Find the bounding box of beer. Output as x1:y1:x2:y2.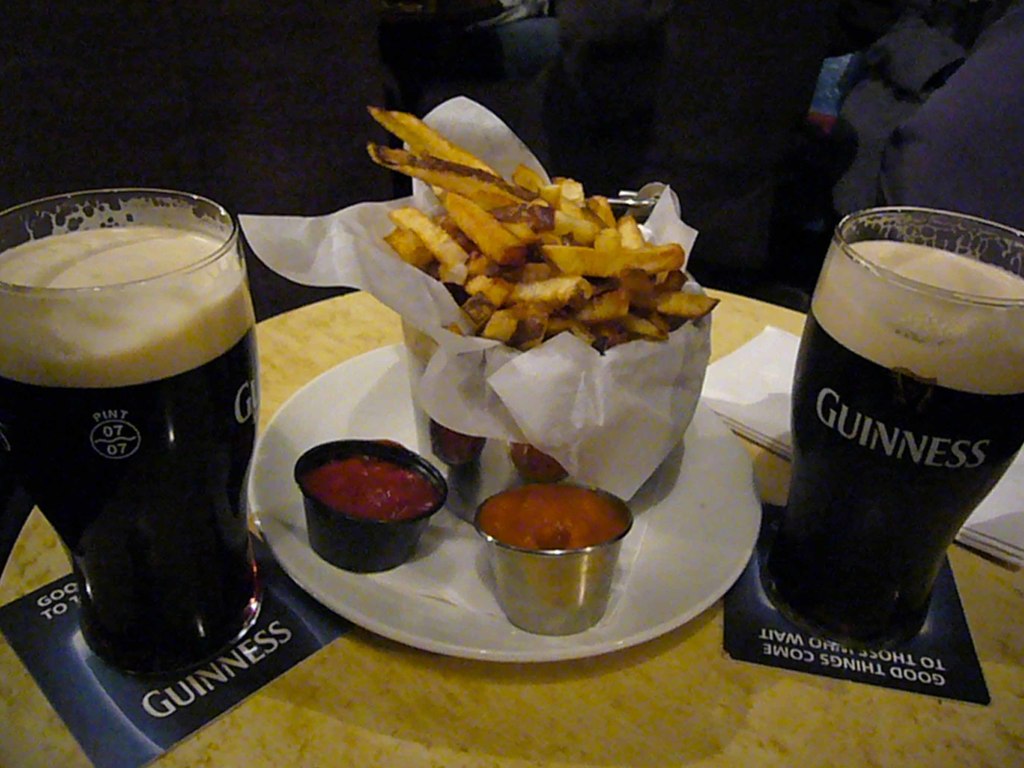
793:243:1023:642.
